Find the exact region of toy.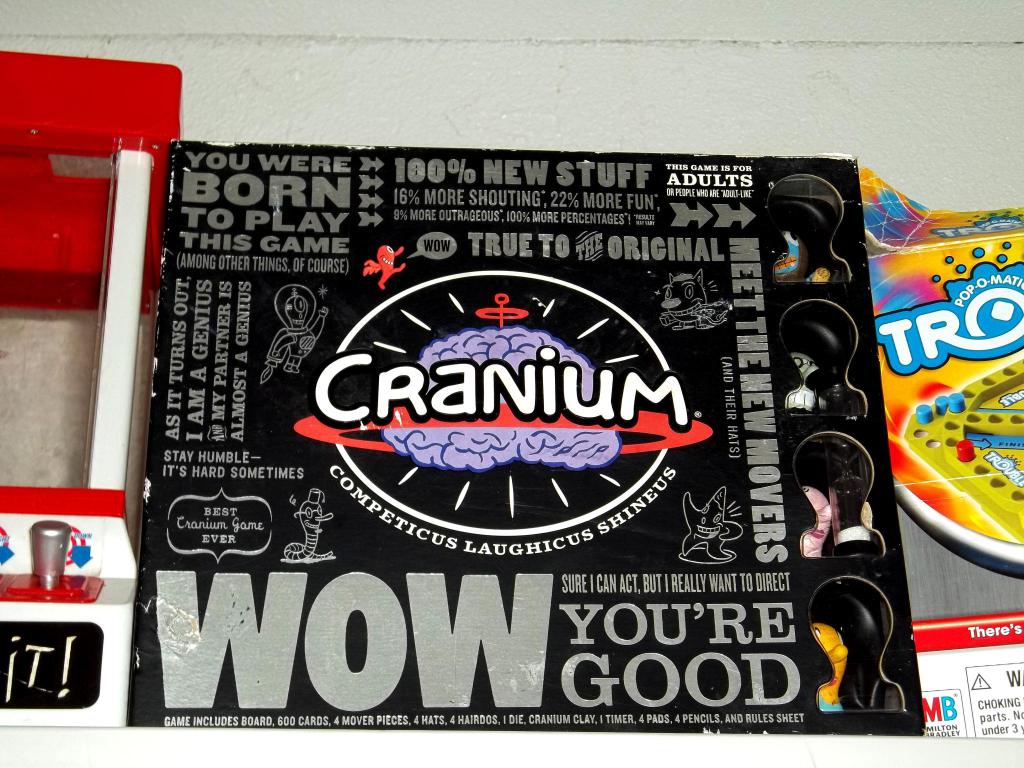
Exact region: 362,245,406,290.
